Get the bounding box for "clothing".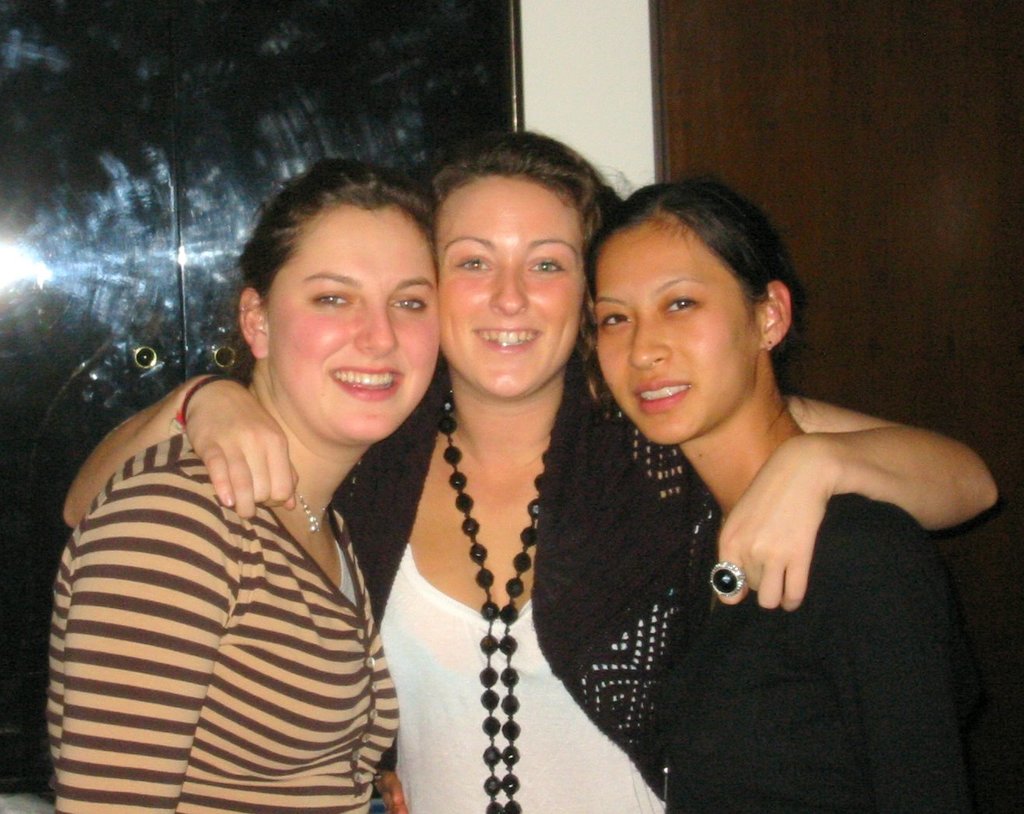
<region>534, 332, 989, 779</region>.
